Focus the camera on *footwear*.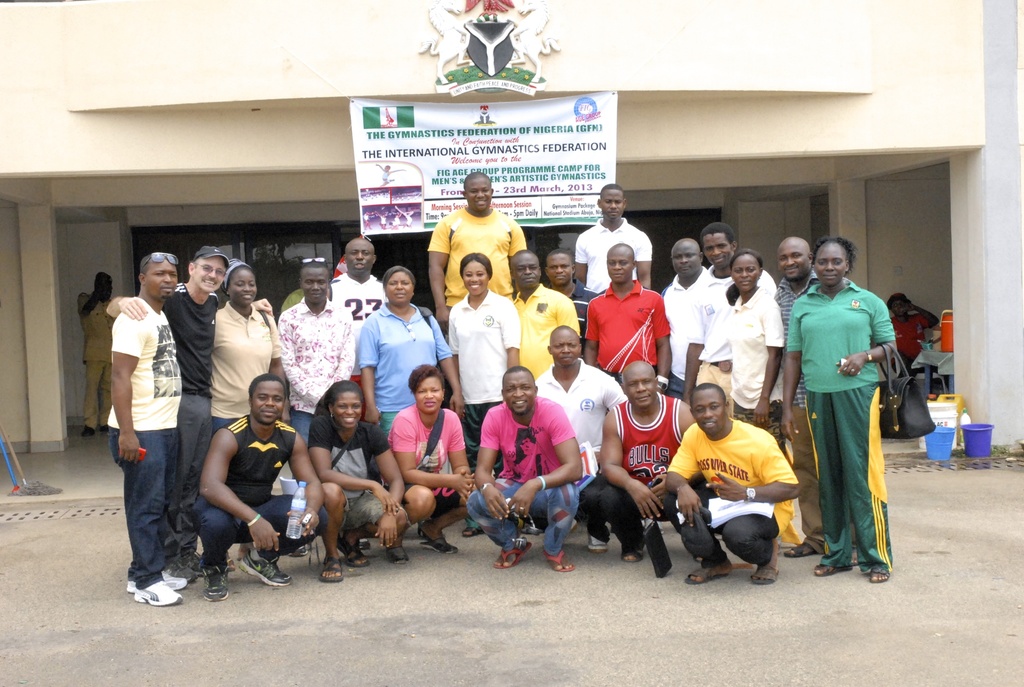
Focus region: 342, 542, 372, 567.
